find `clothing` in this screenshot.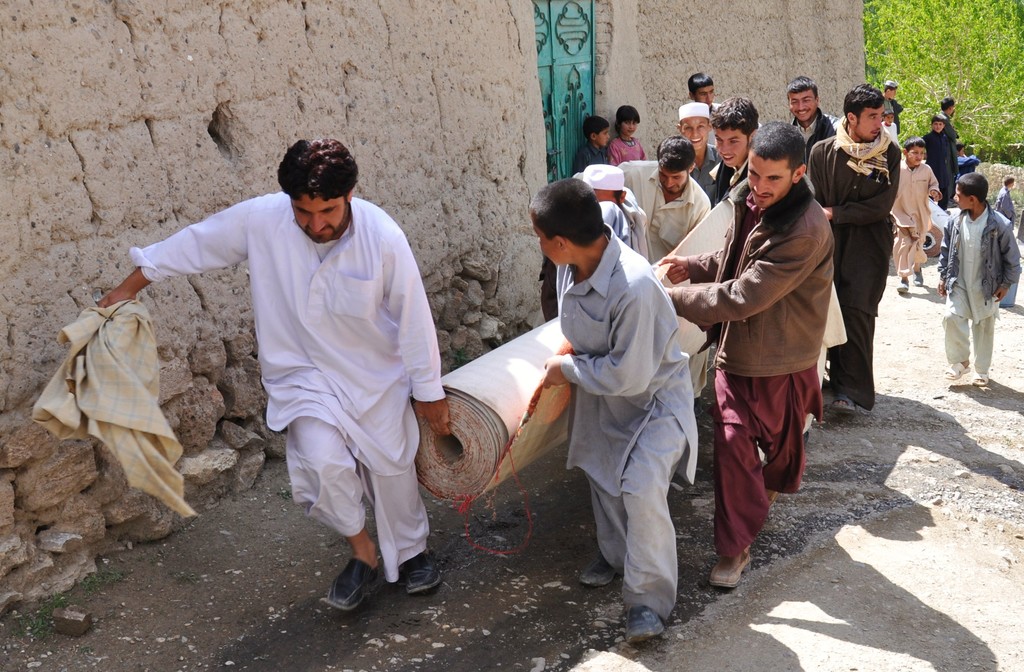
The bounding box for `clothing` is (998, 181, 1021, 234).
